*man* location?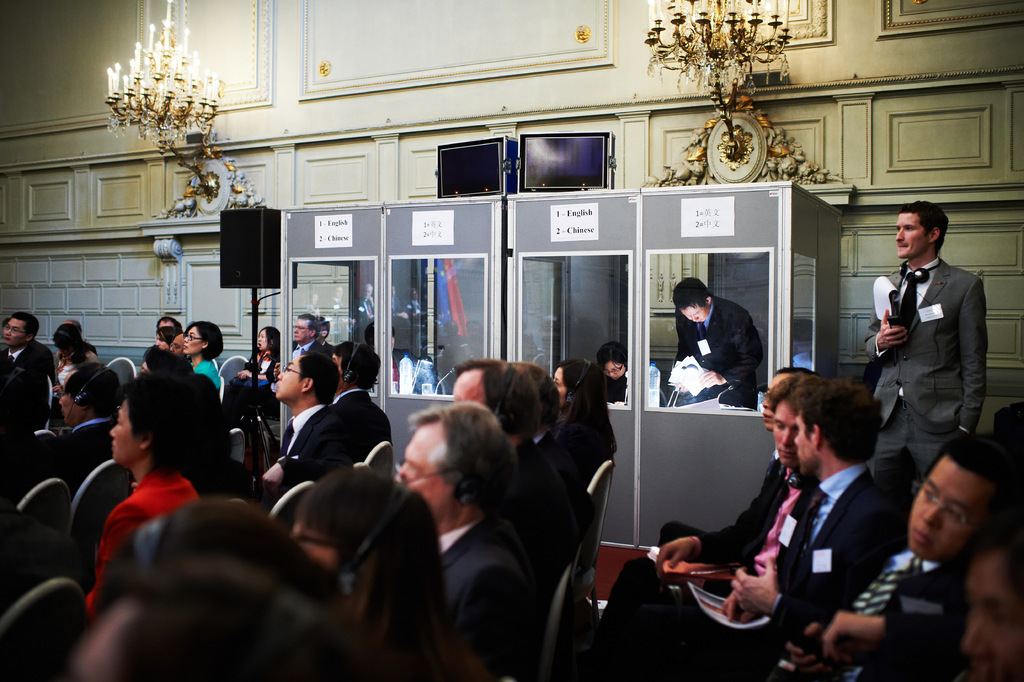
box=[614, 370, 909, 681]
